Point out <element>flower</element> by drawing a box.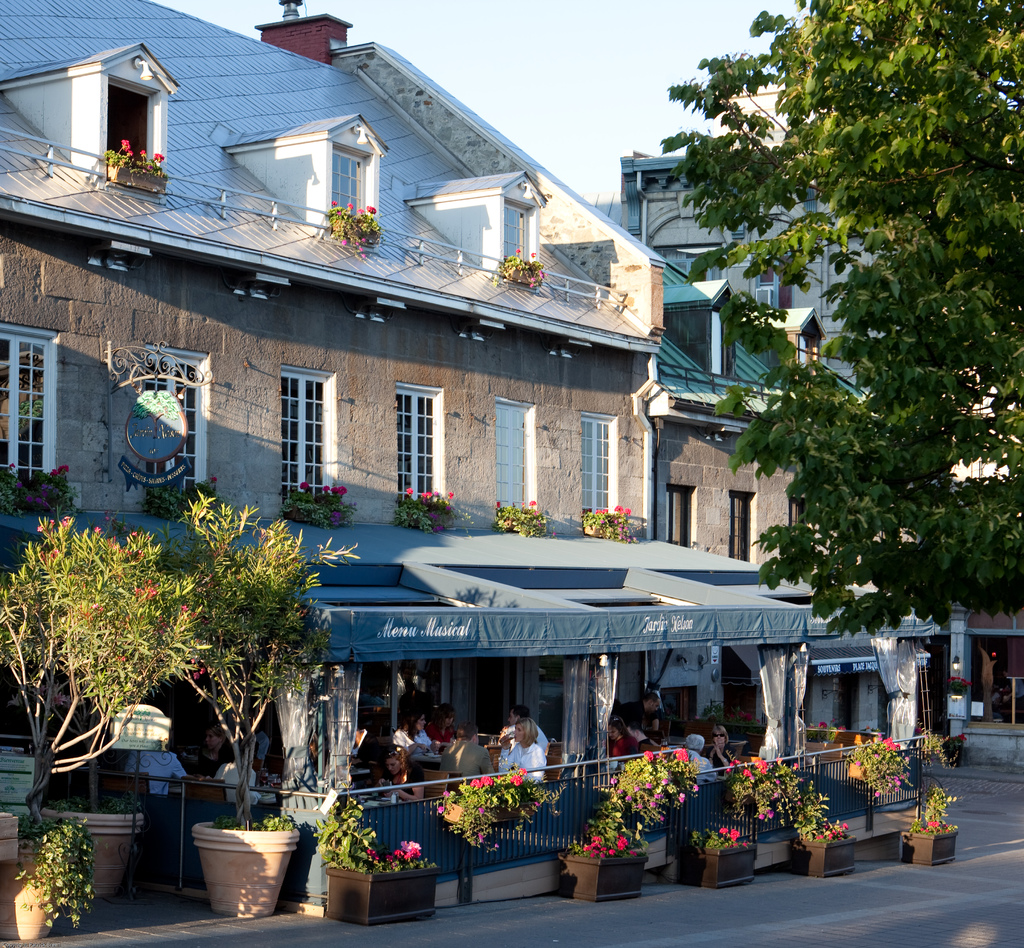
locate(364, 849, 375, 857).
